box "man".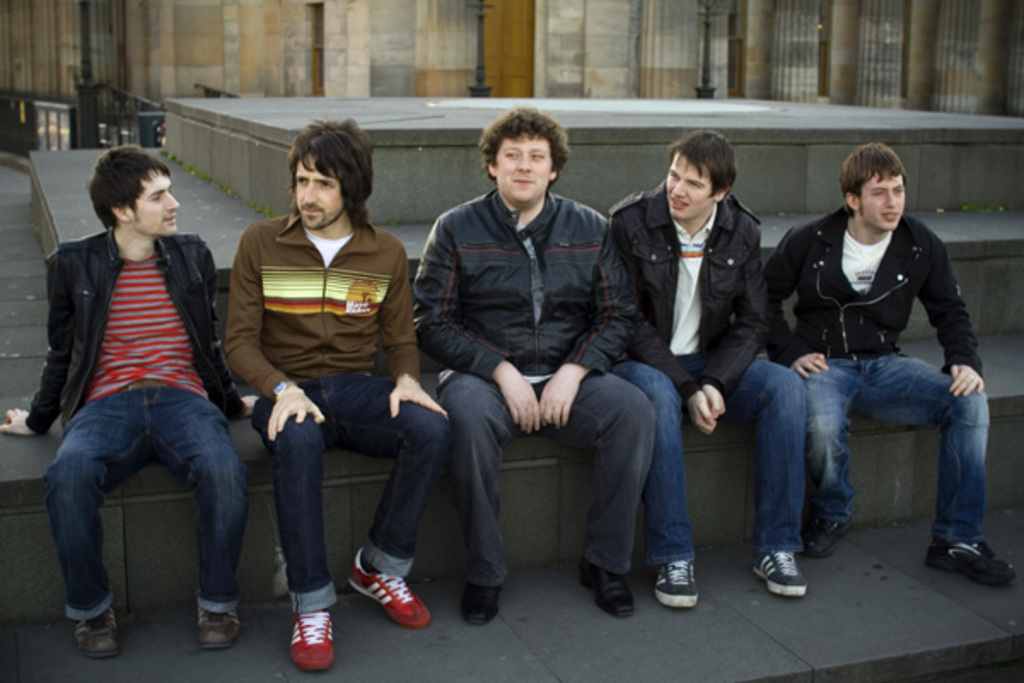
bbox(0, 143, 268, 652).
